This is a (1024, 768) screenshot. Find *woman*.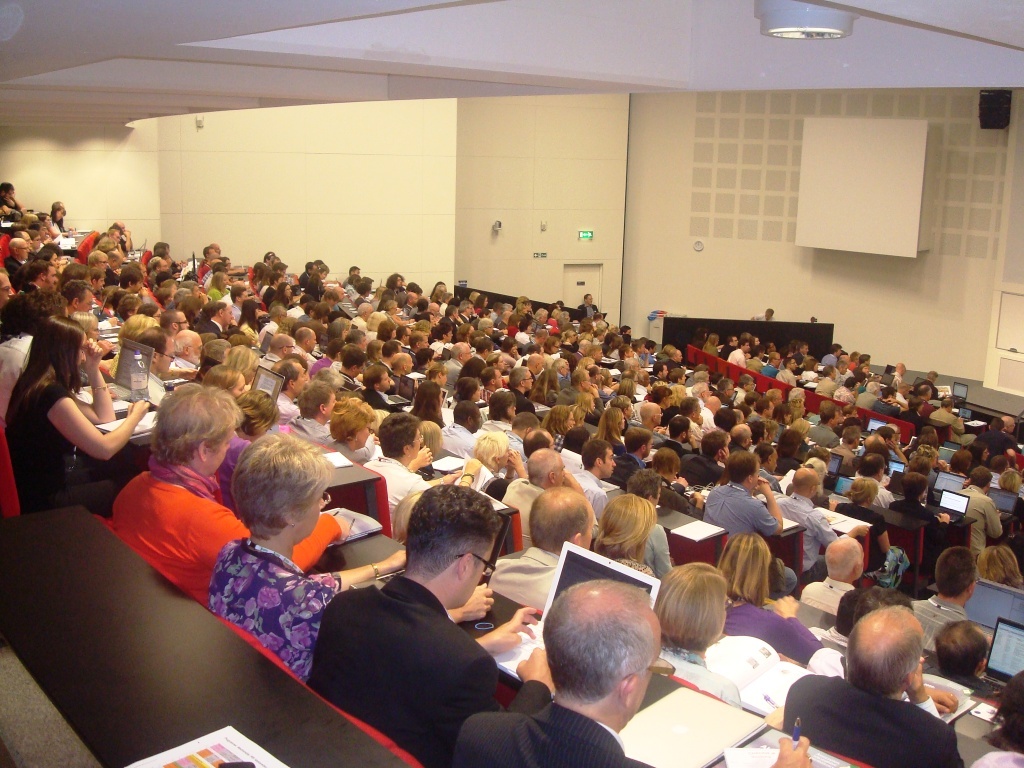
Bounding box: {"x1": 653, "y1": 442, "x2": 708, "y2": 521}.
